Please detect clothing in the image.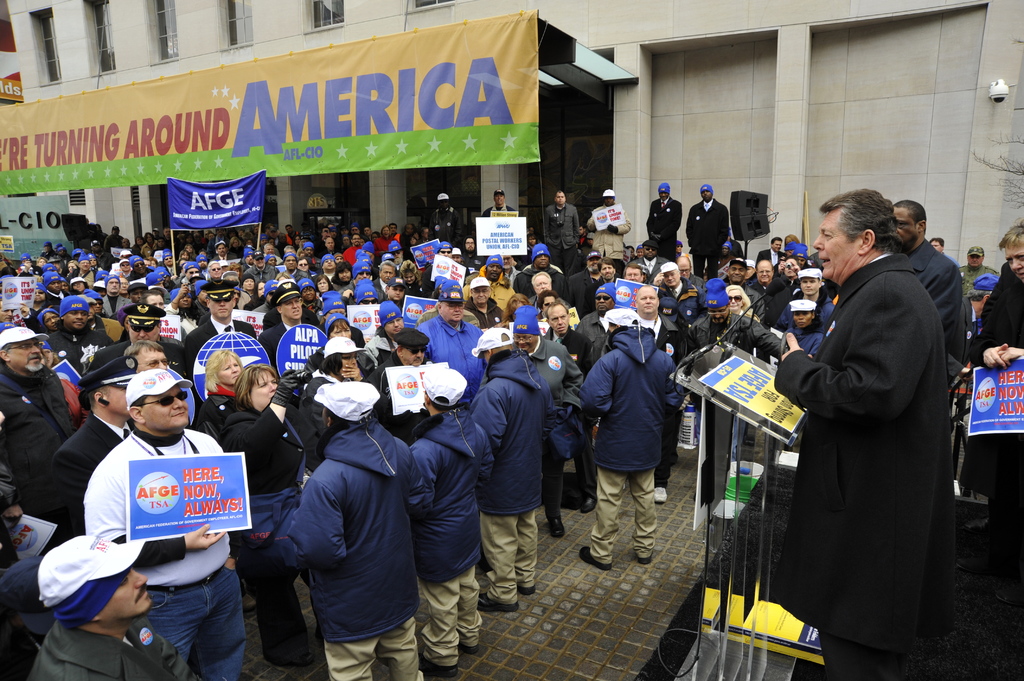
Rect(684, 197, 731, 278).
